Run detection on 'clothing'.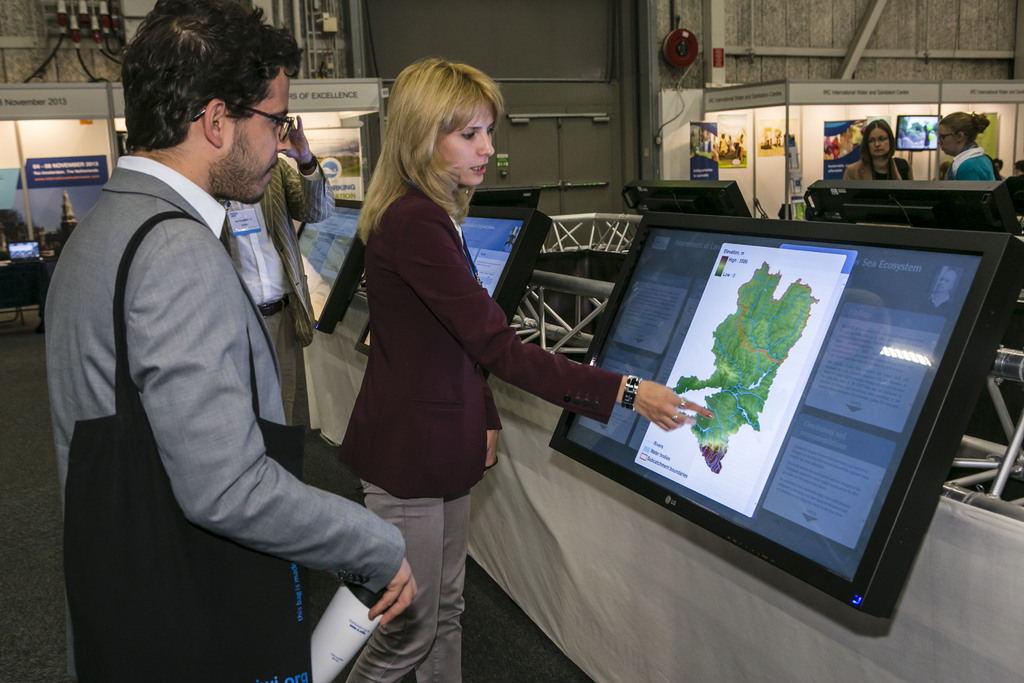
Result: [x1=335, y1=190, x2=621, y2=682].
